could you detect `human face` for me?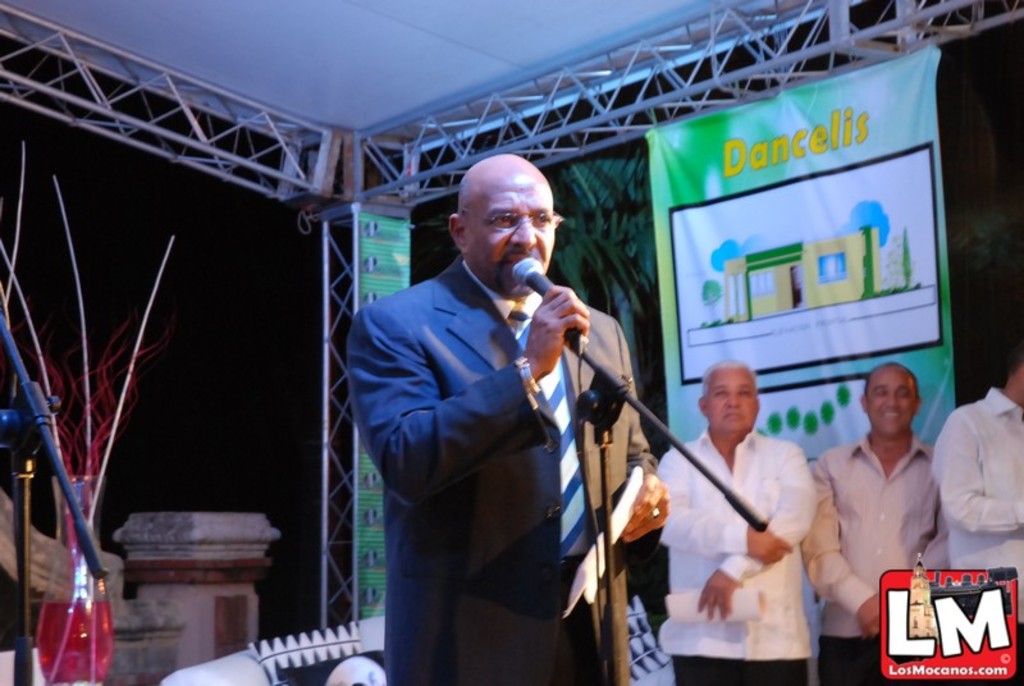
Detection result: <bbox>468, 184, 556, 292</bbox>.
